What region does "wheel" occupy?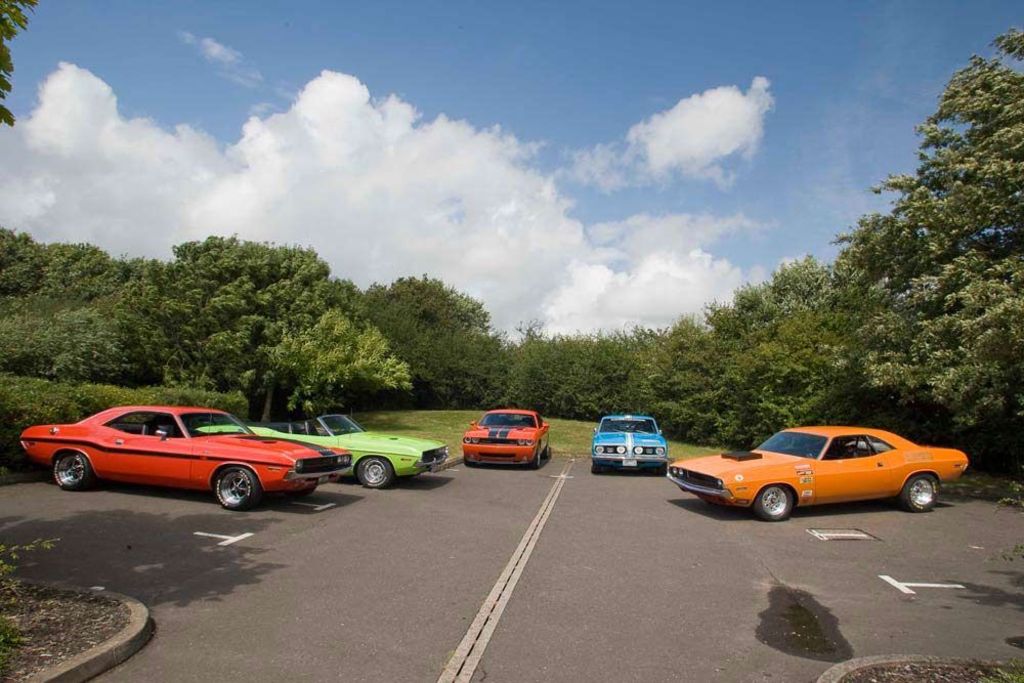
rect(356, 456, 394, 487).
